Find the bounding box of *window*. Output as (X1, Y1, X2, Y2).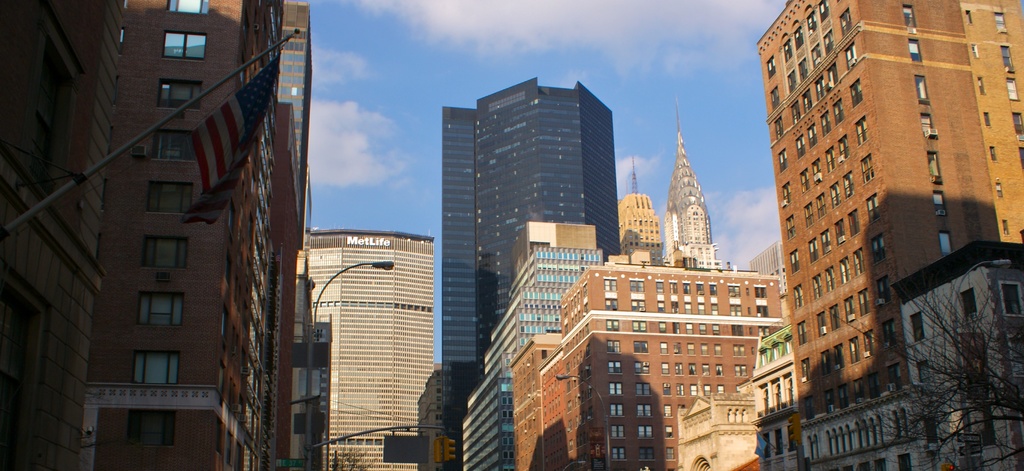
(604, 277, 618, 291).
